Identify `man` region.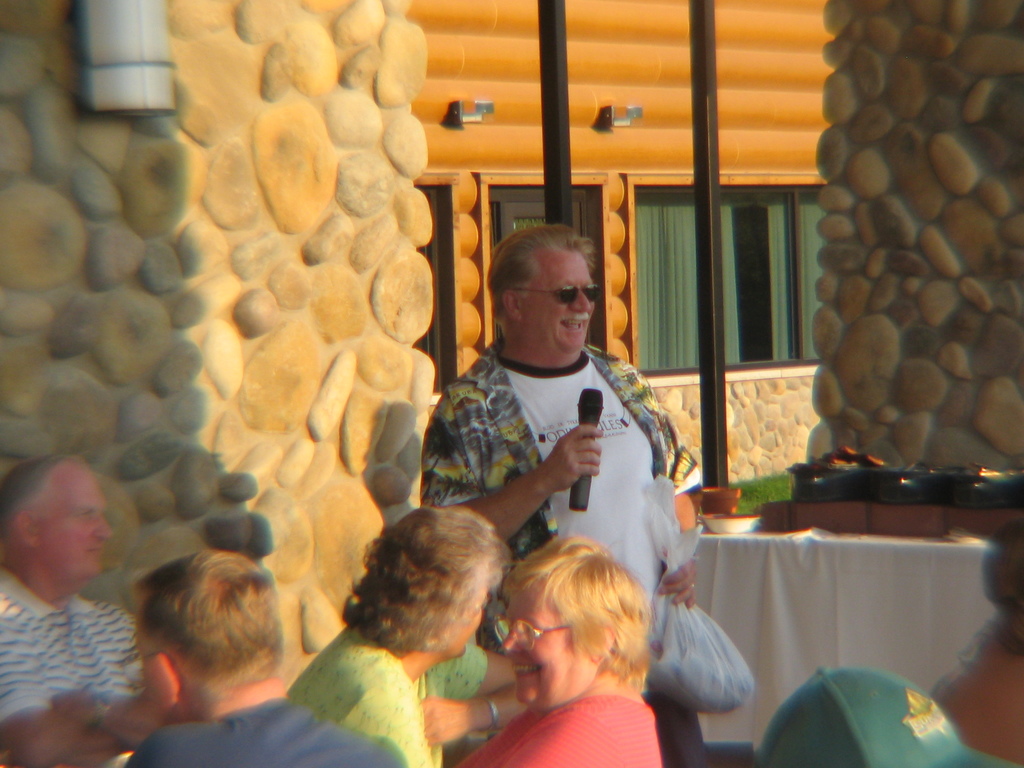
Region: bbox=(0, 452, 143, 767).
